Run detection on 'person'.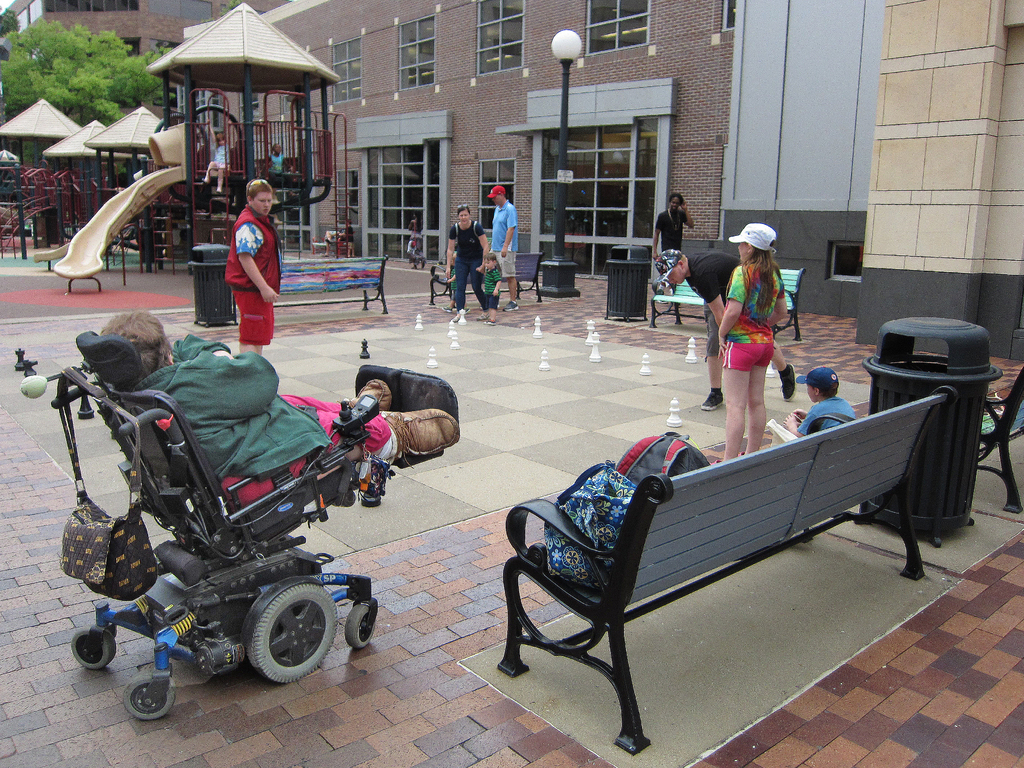
Result: [left=446, top=259, right=458, bottom=305].
